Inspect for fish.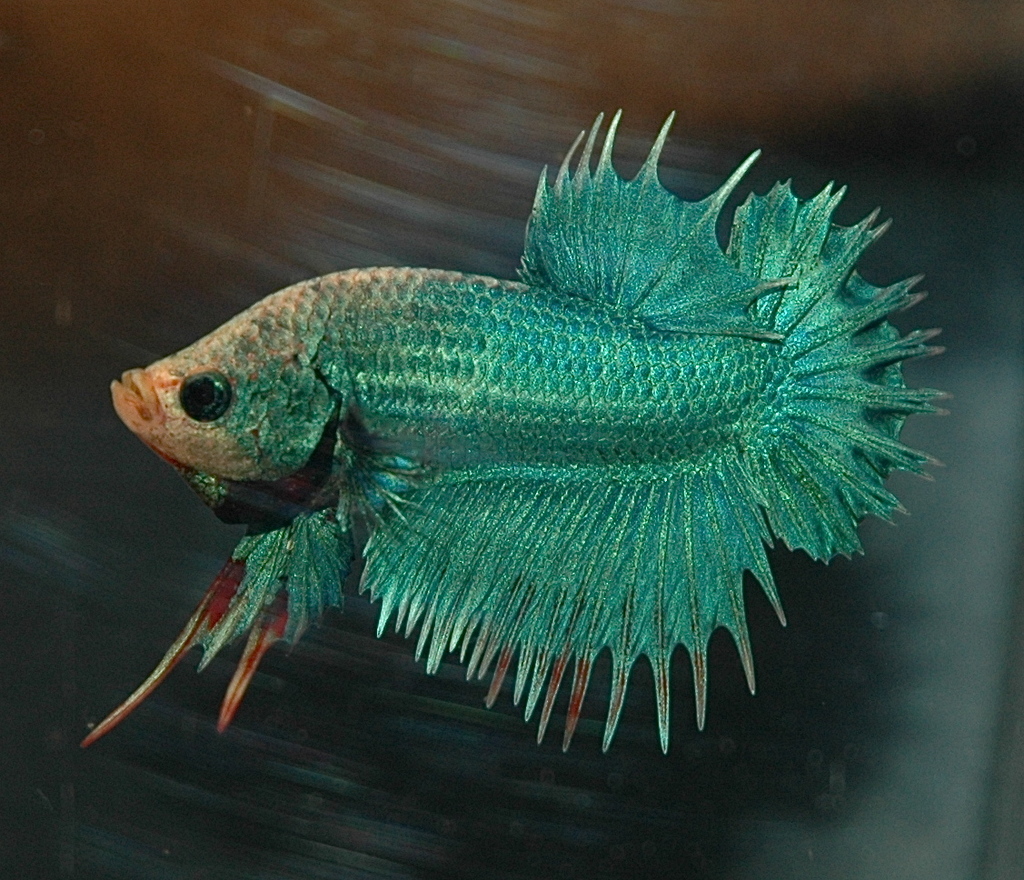
Inspection: {"x1": 74, "y1": 105, "x2": 952, "y2": 746}.
